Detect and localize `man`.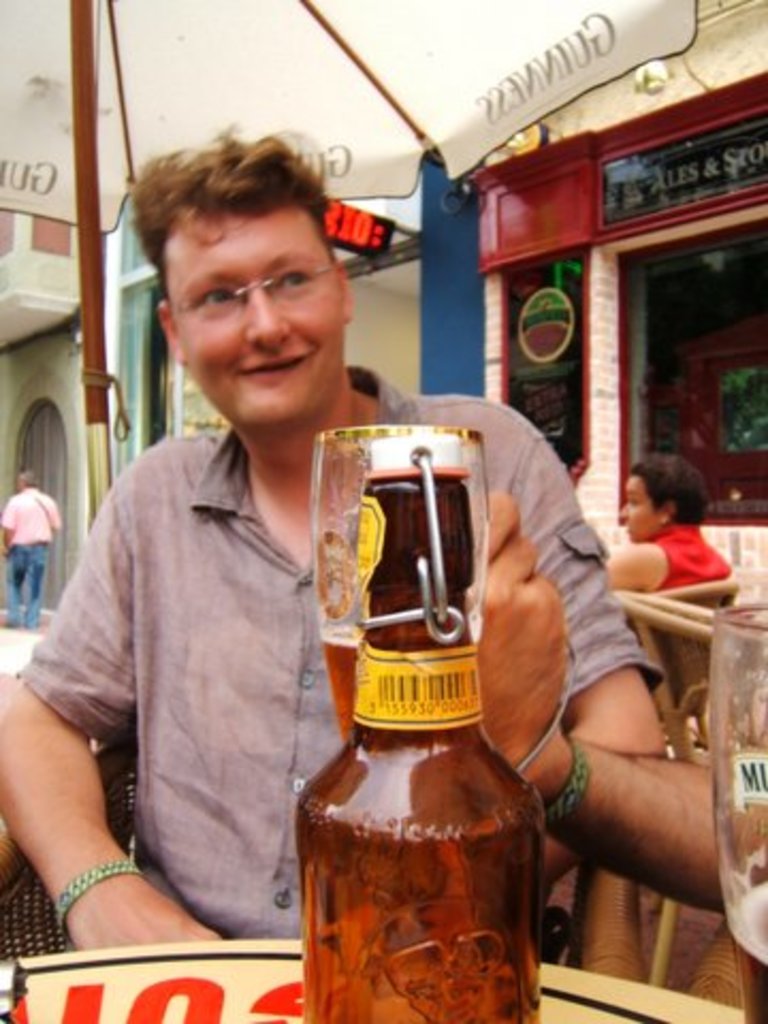
Localized at {"x1": 47, "y1": 162, "x2": 476, "y2": 983}.
